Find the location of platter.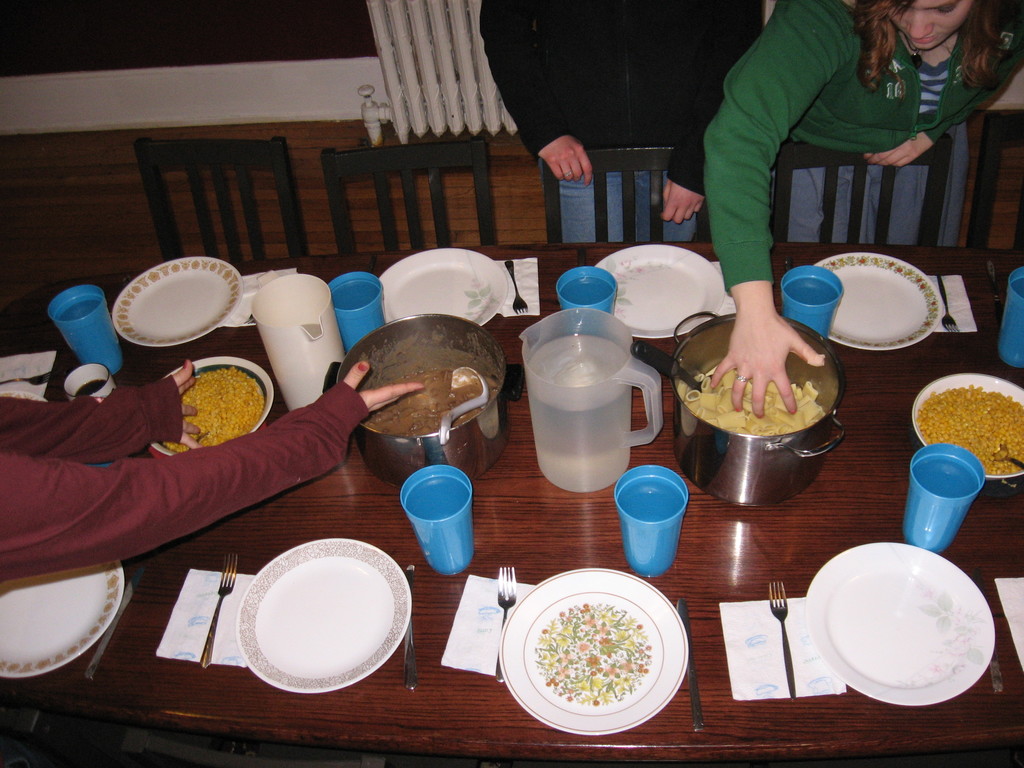
Location: bbox(908, 376, 1023, 477).
